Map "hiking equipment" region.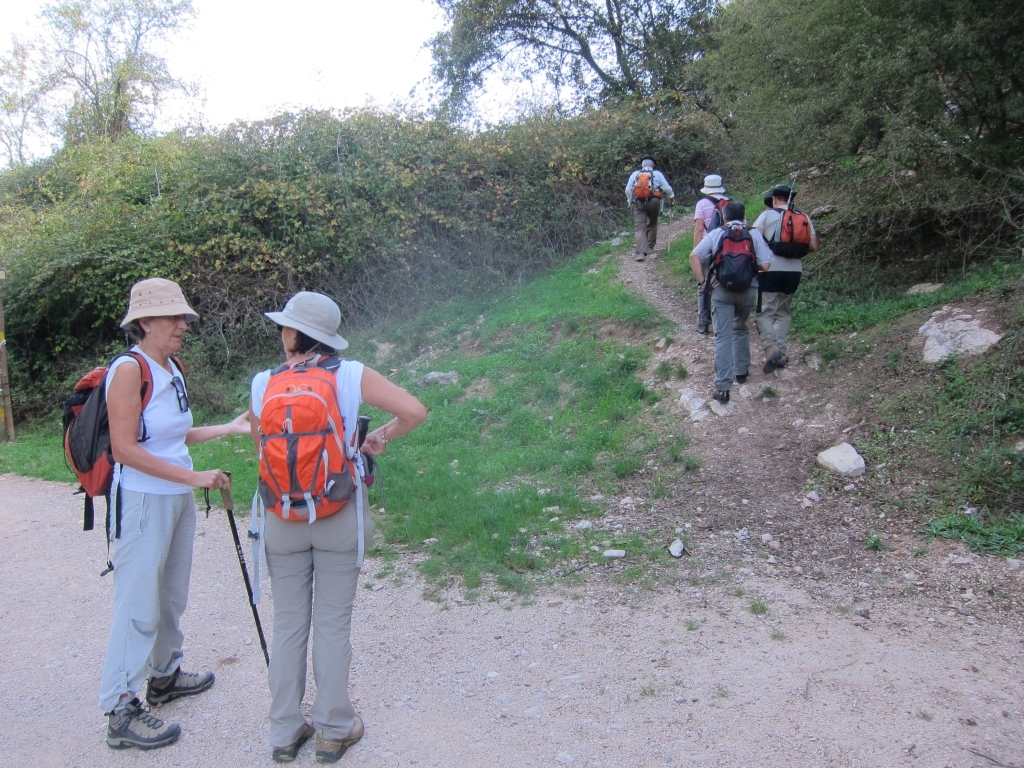
Mapped to Rect(689, 323, 705, 331).
